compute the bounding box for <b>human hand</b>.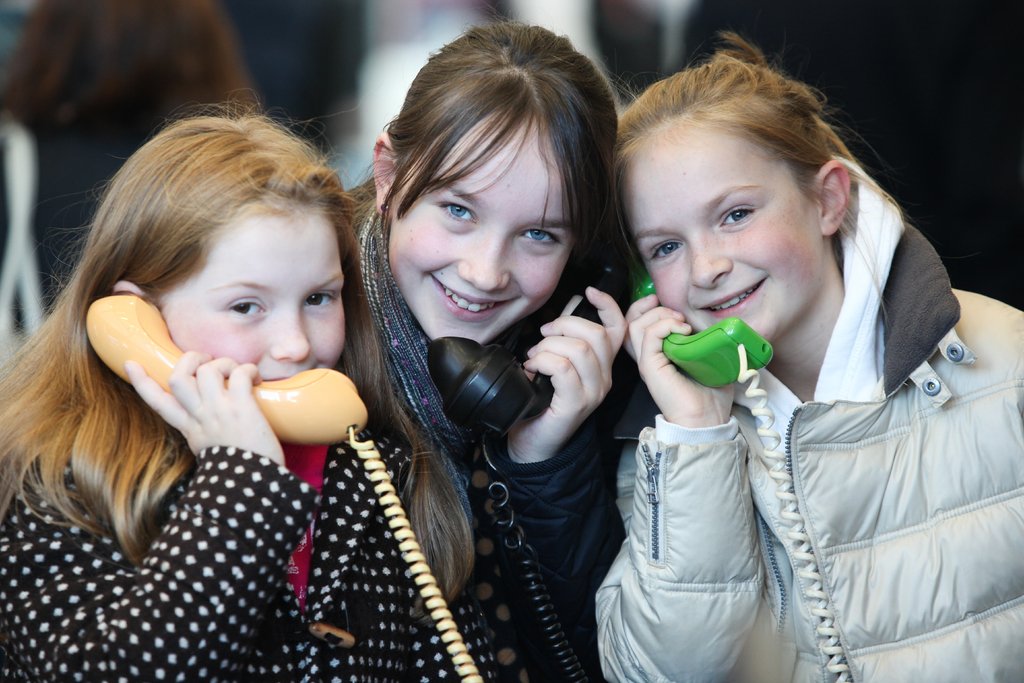
region(622, 292, 739, 424).
